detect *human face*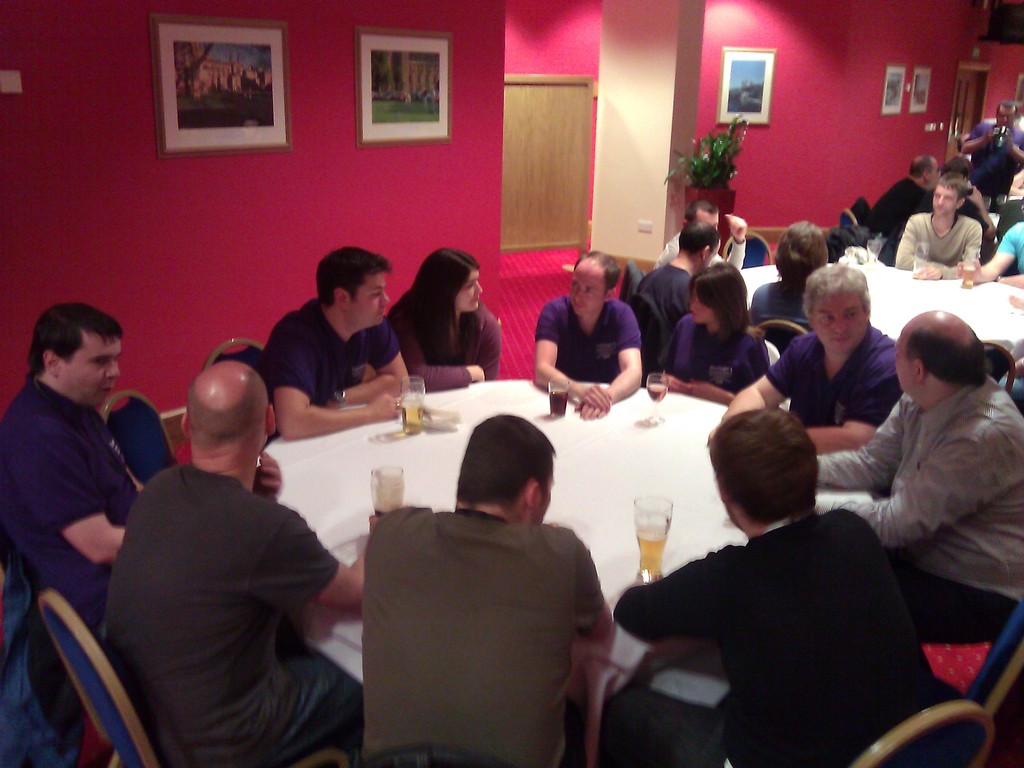
56/336/122/410
